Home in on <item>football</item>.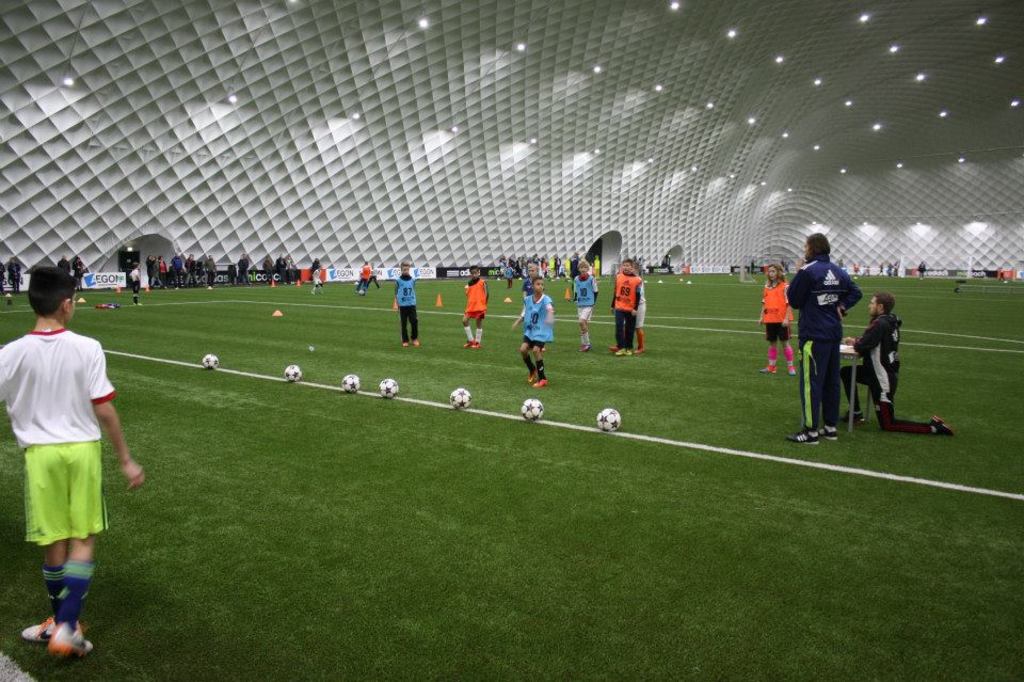
Homed in at (left=523, top=397, right=545, bottom=419).
